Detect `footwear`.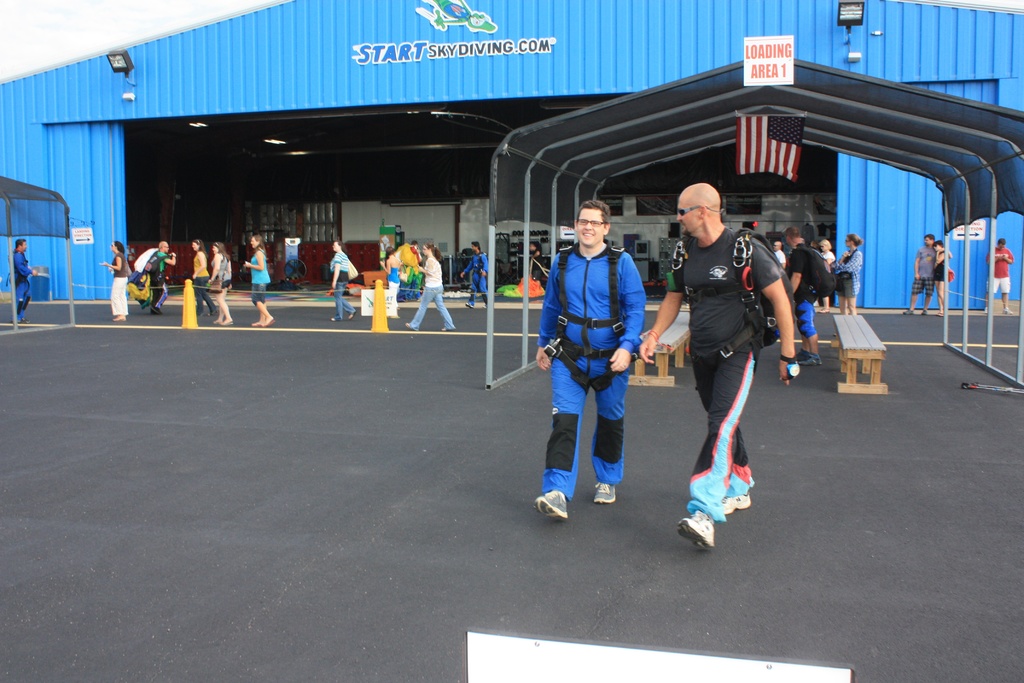
Detected at 151 304 163 315.
